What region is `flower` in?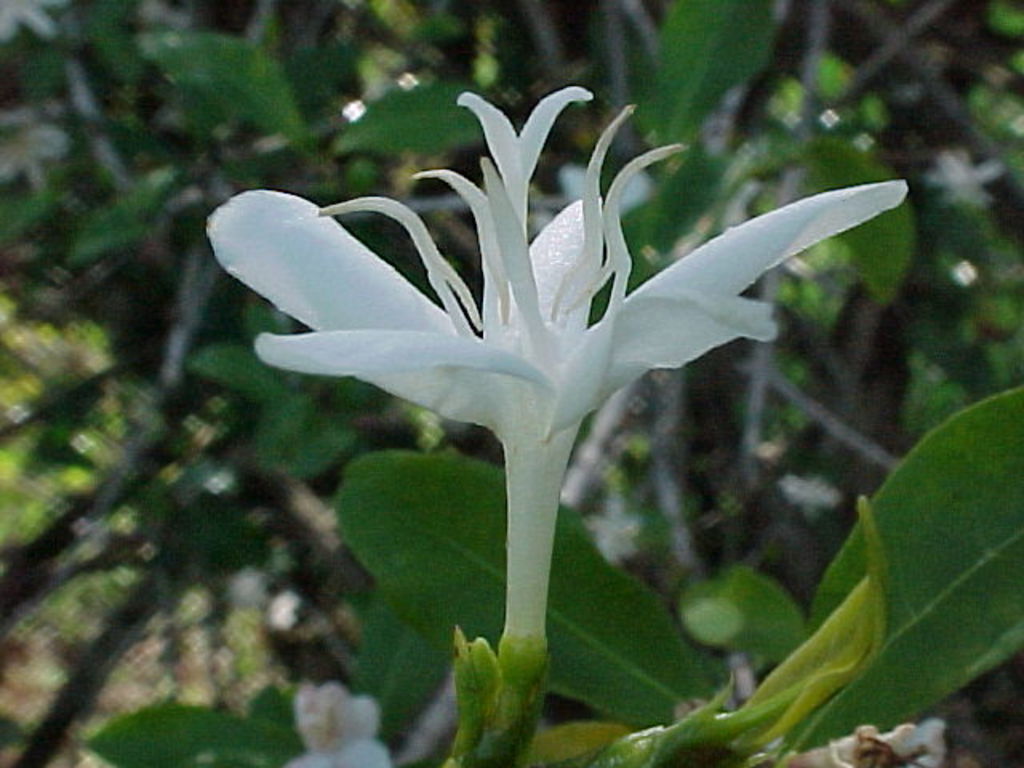
bbox=[0, 104, 66, 190].
